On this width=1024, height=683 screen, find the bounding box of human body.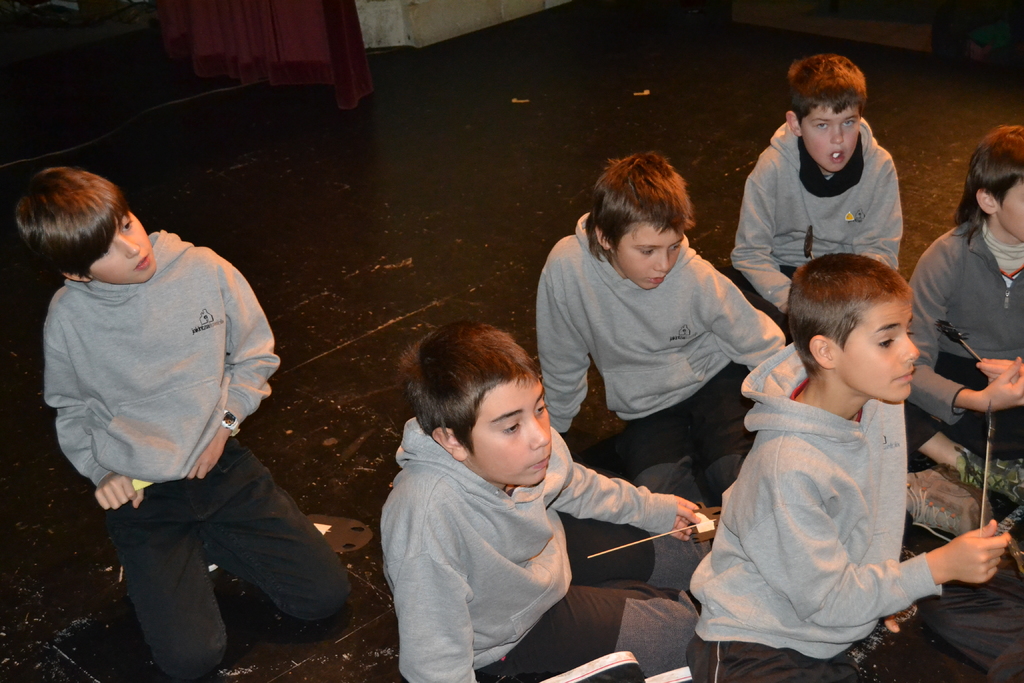
Bounding box: box(904, 119, 1023, 463).
